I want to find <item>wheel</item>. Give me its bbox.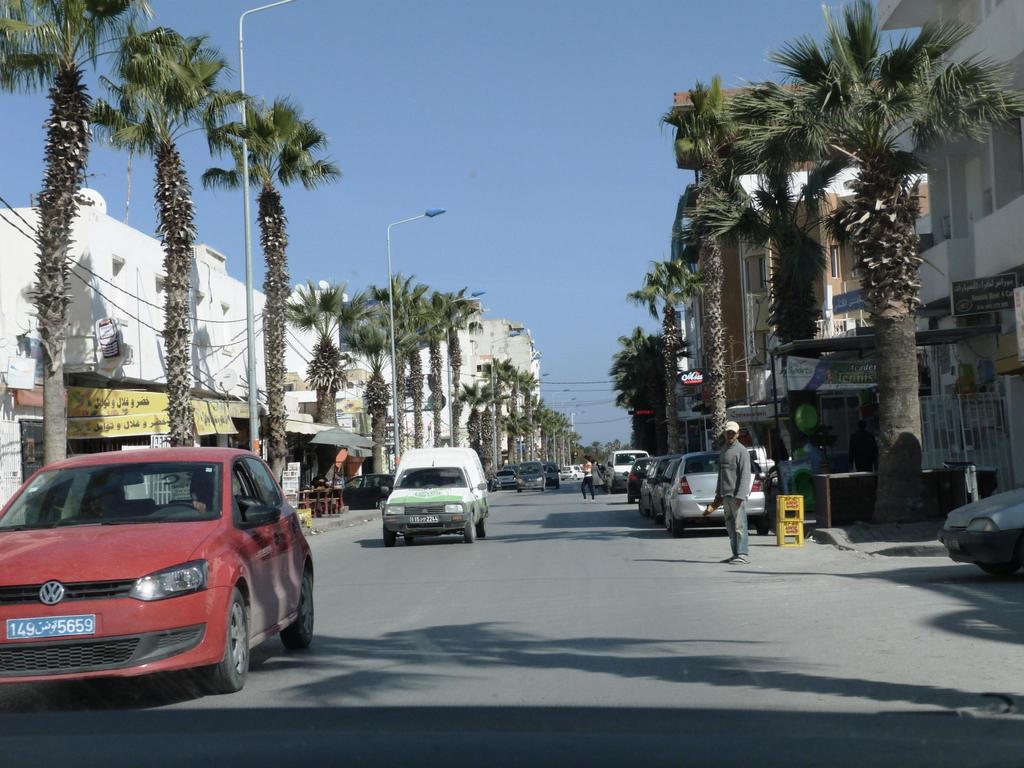
region(759, 516, 767, 541).
